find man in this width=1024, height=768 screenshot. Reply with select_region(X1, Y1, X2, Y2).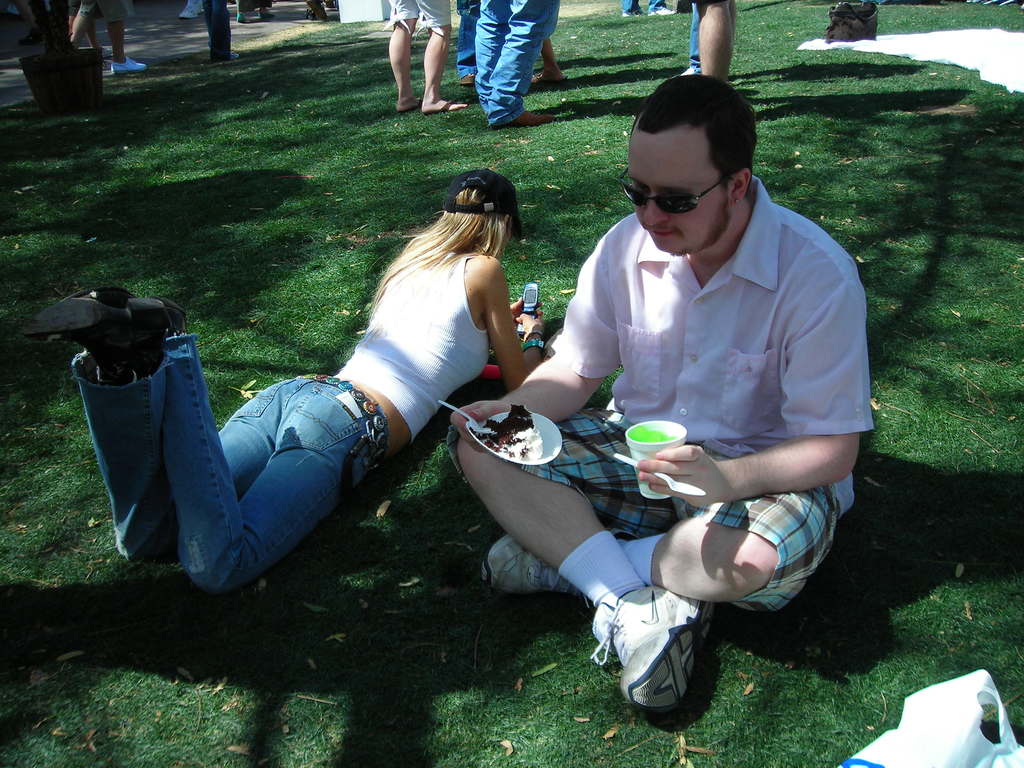
select_region(430, 71, 882, 705).
